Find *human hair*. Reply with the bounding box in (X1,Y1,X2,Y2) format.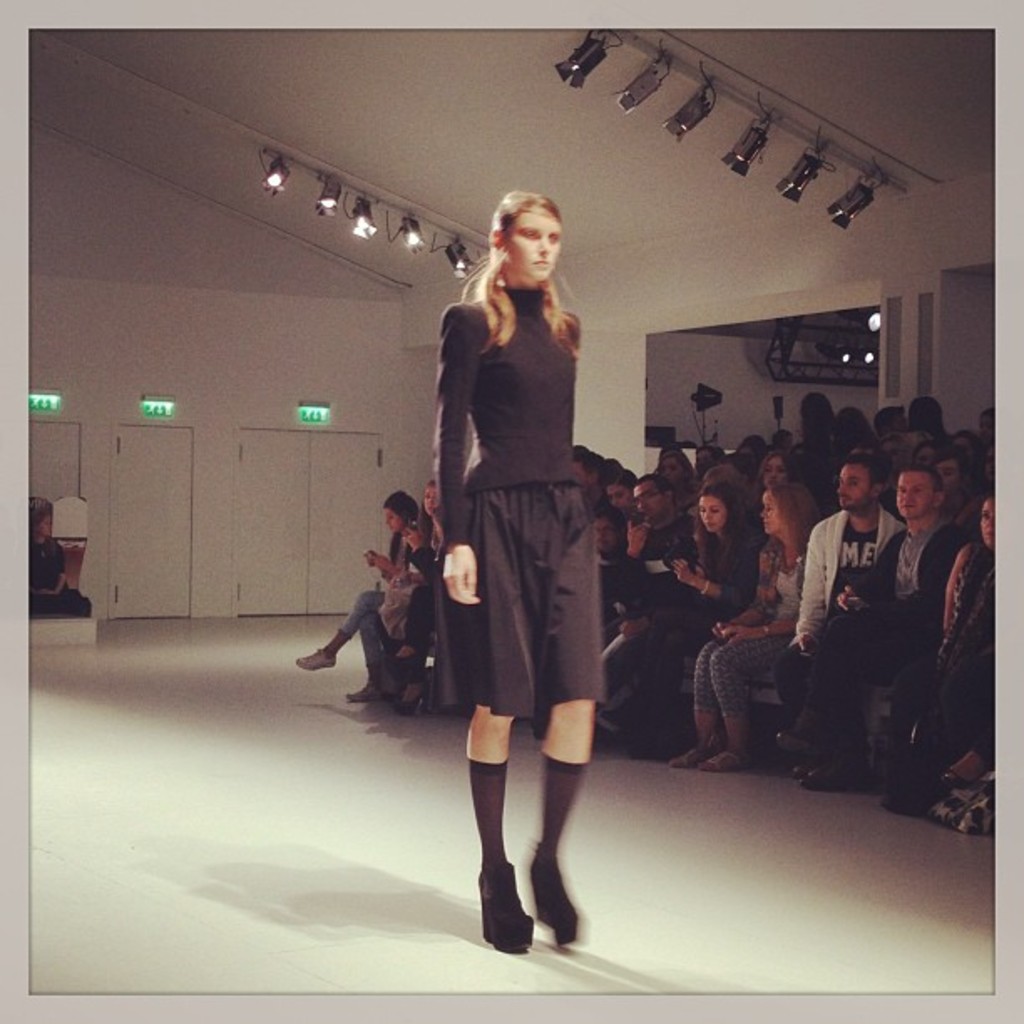
(736,433,766,458).
